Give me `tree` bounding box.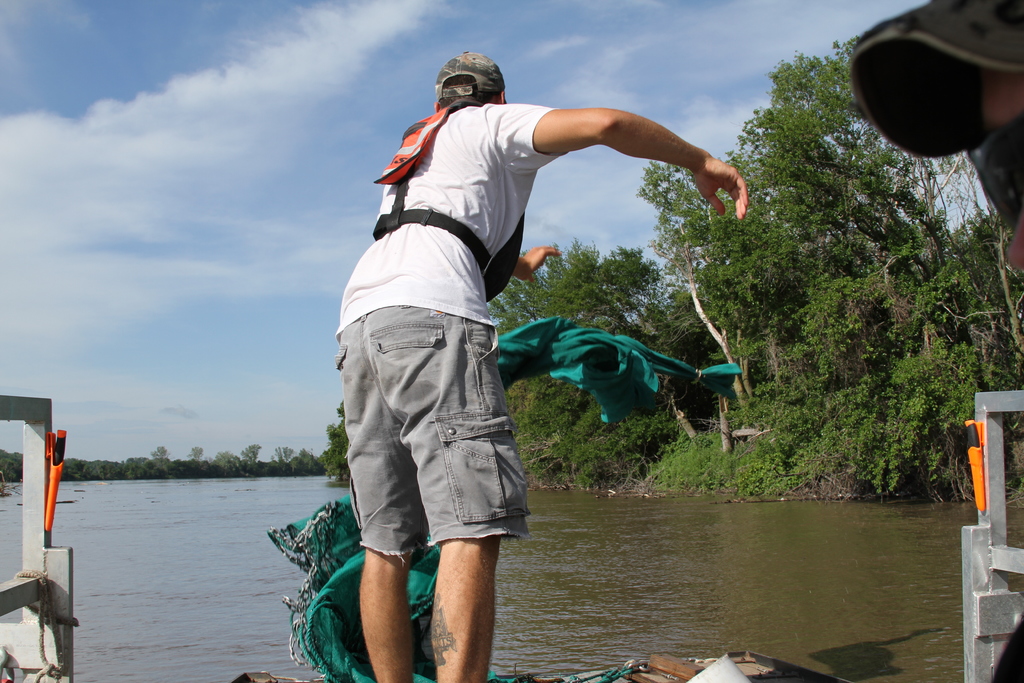
x1=267, y1=439, x2=297, y2=479.
